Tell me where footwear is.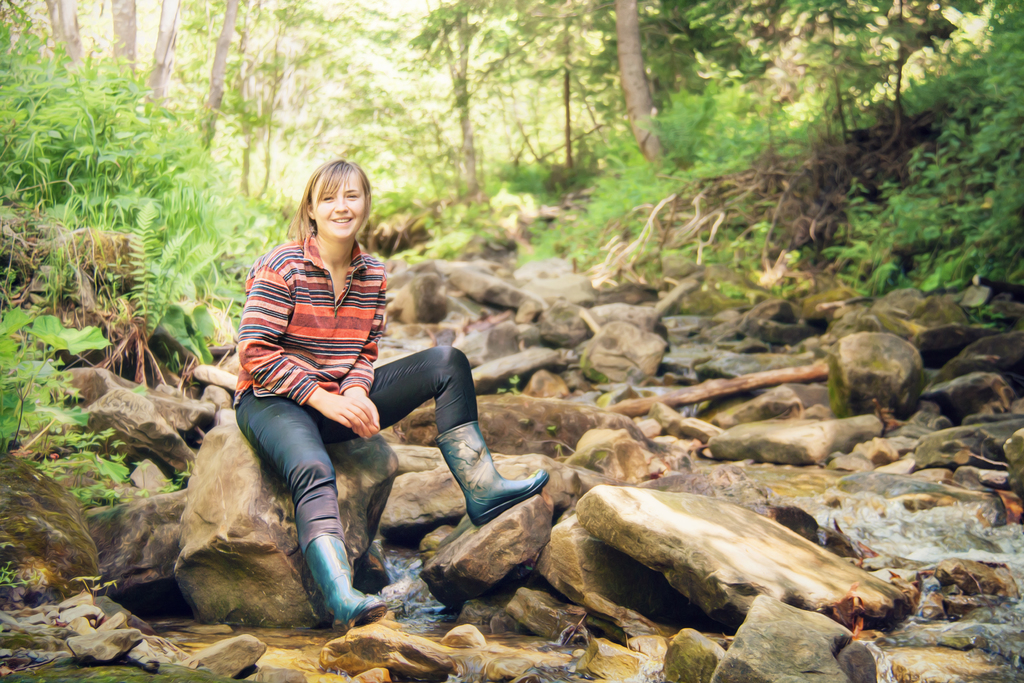
footwear is at Rect(301, 528, 387, 633).
